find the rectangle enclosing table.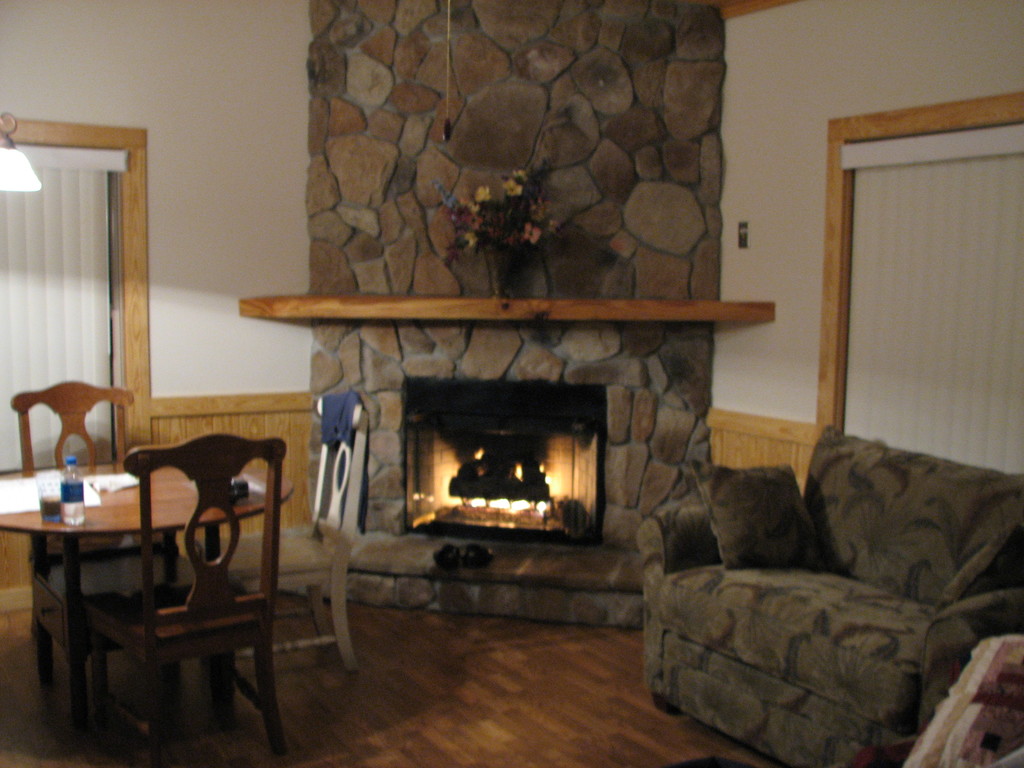
bbox(8, 433, 328, 733).
